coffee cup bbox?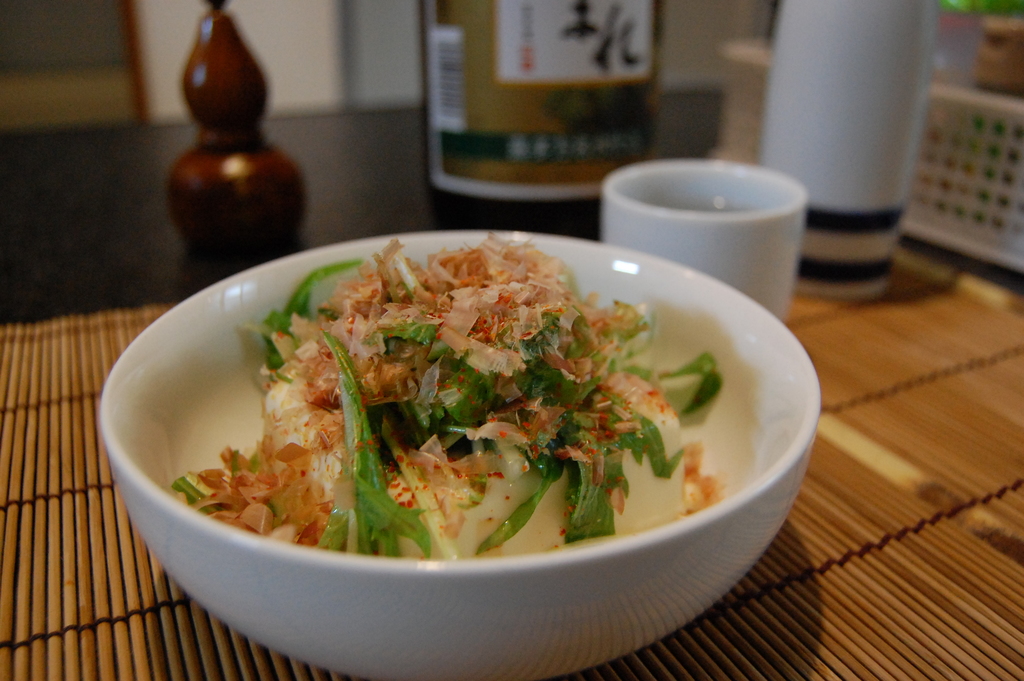
[601,154,810,322]
